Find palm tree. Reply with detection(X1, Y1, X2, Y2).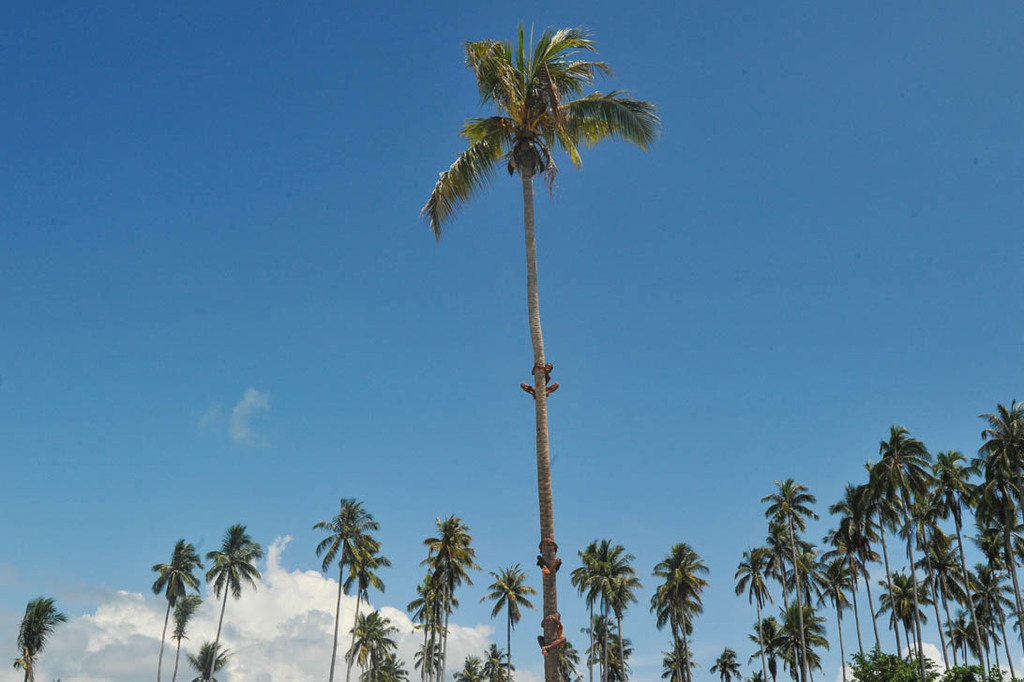
detection(829, 478, 881, 661).
